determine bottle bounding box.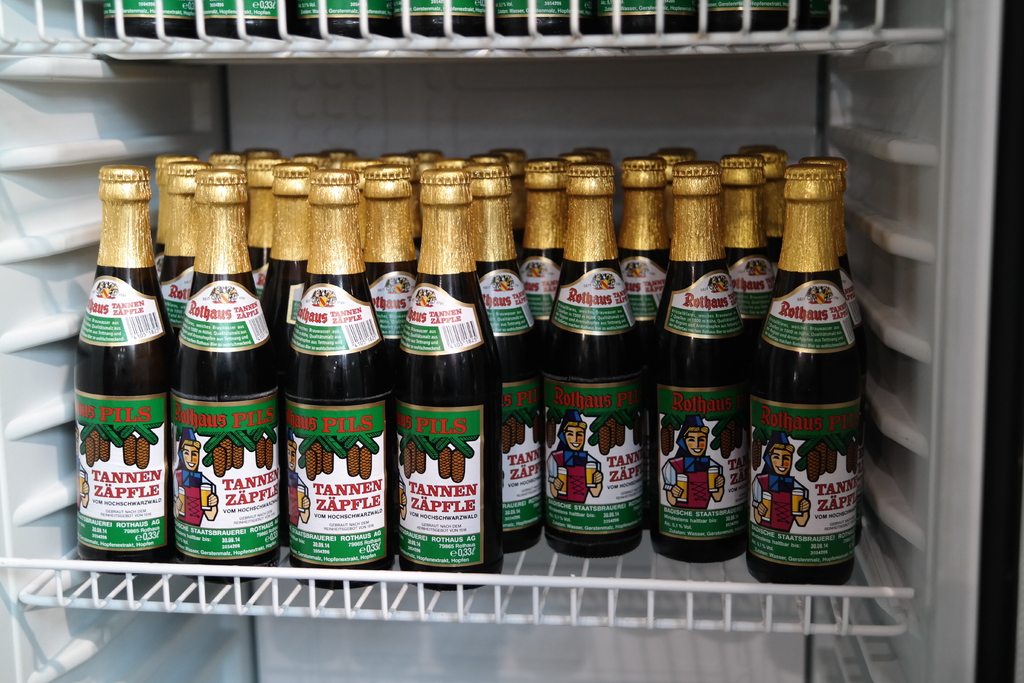
Determined: left=289, top=150, right=335, bottom=174.
